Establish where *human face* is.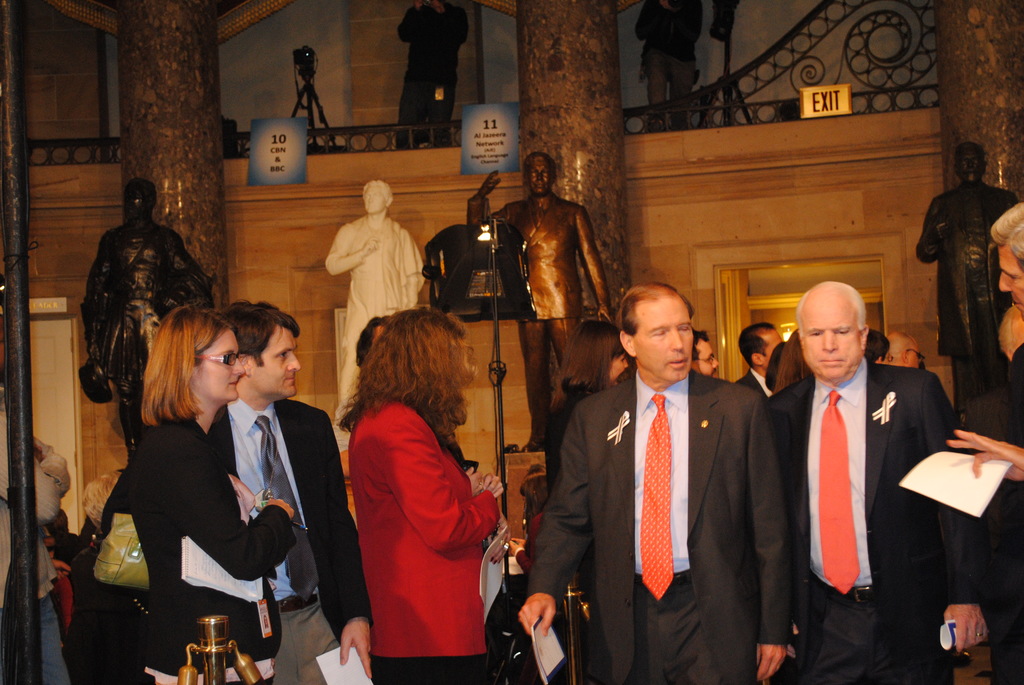
Established at pyautogui.locateOnScreen(801, 298, 860, 384).
